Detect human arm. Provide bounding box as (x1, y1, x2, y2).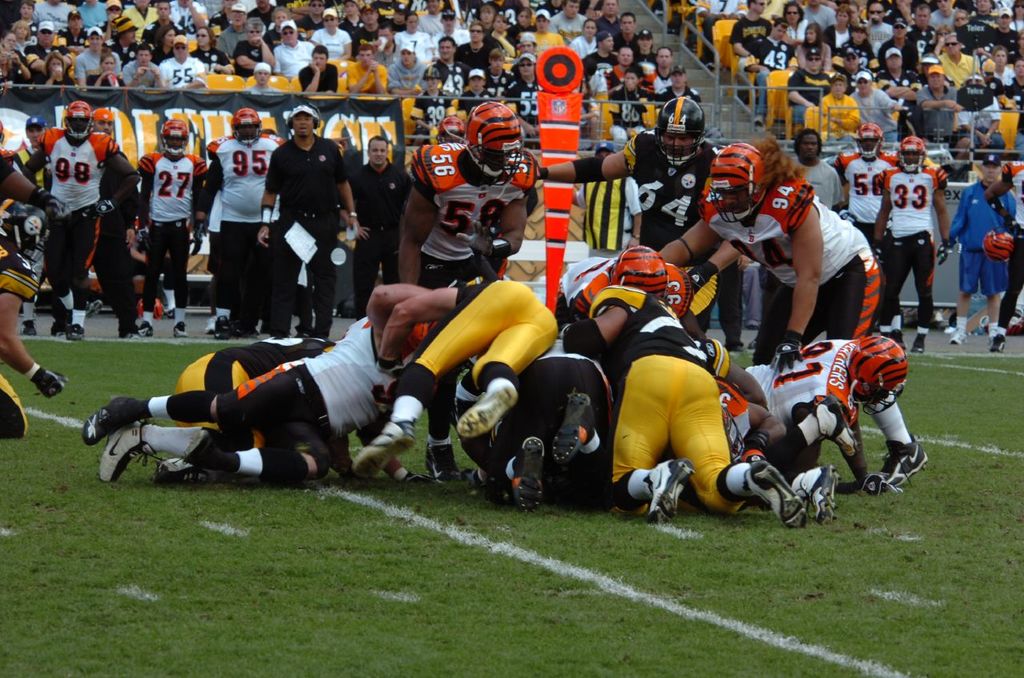
(0, 258, 70, 404).
